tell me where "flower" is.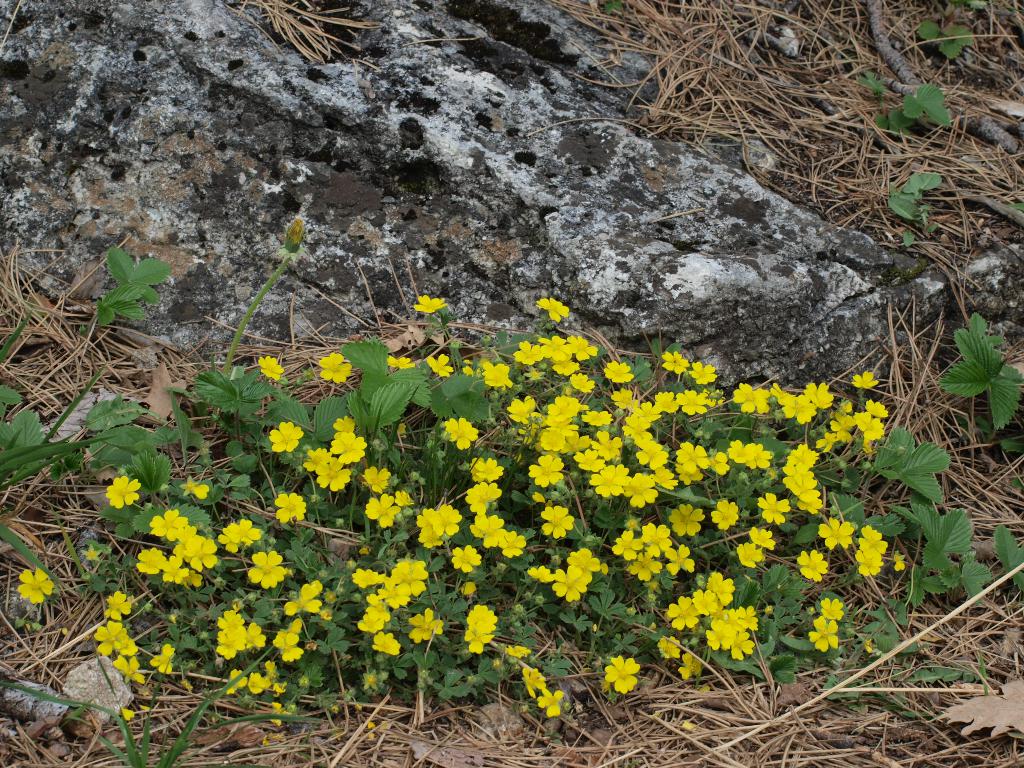
"flower" is at 14:566:55:606.
